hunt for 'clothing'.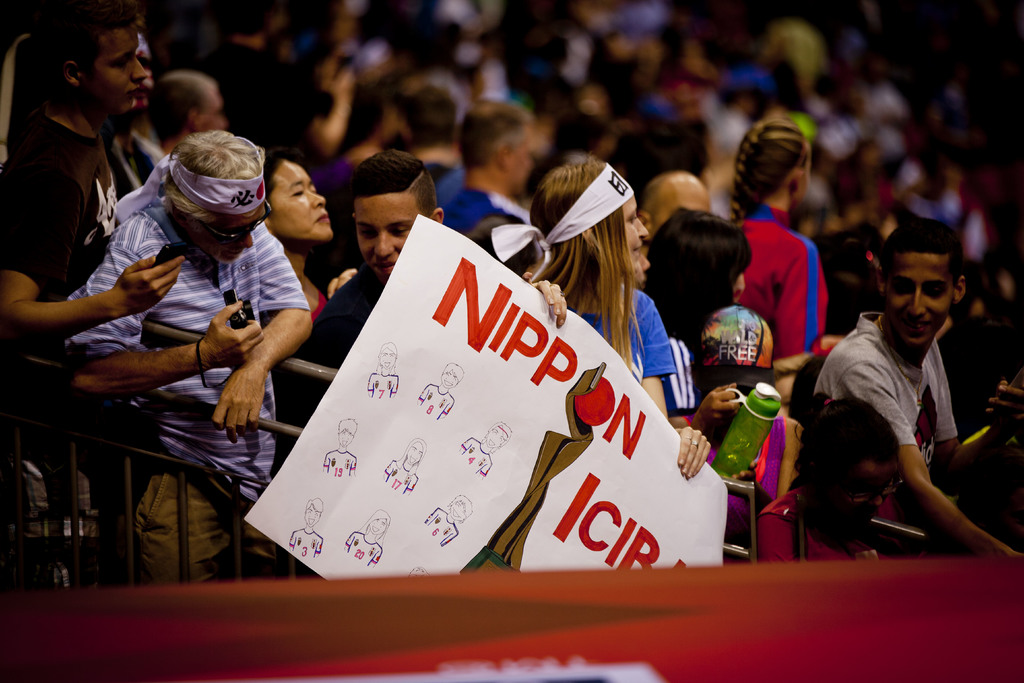
Hunted down at x1=657, y1=328, x2=698, y2=412.
